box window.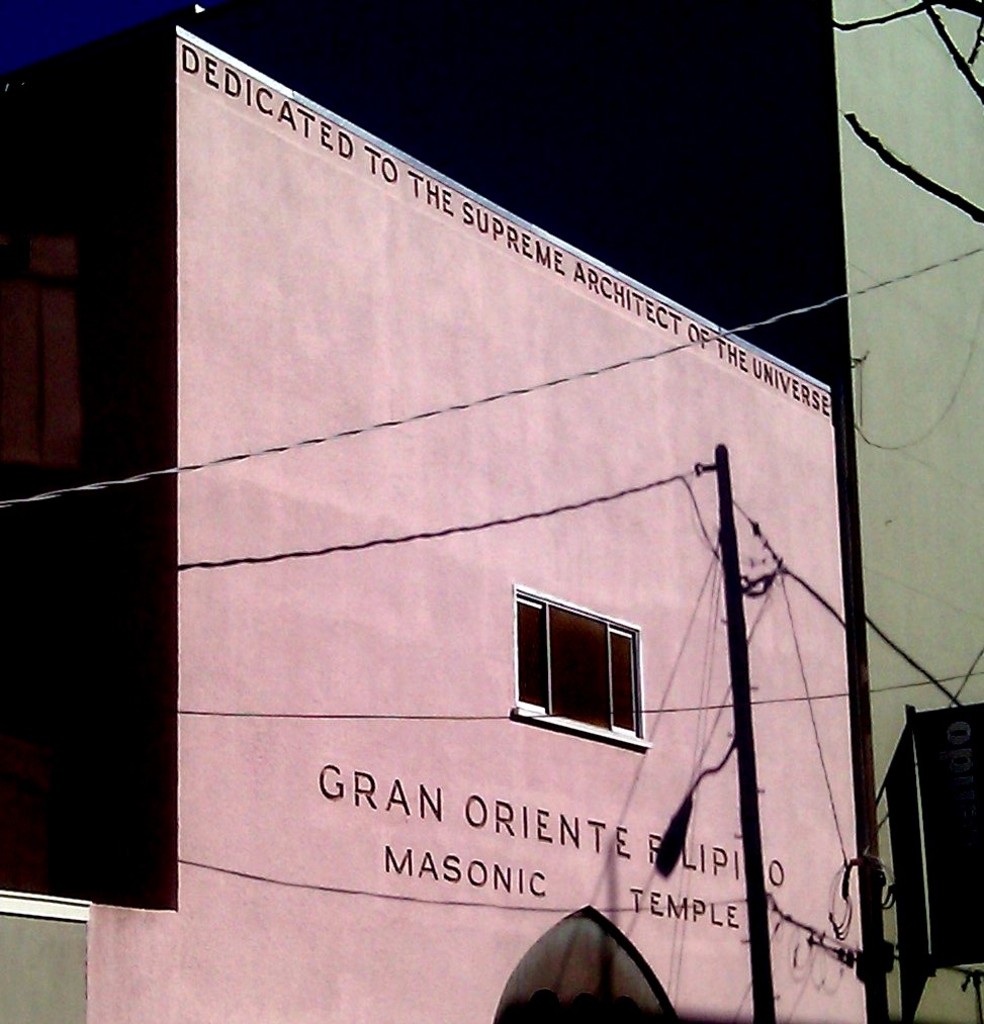
select_region(516, 582, 645, 747).
